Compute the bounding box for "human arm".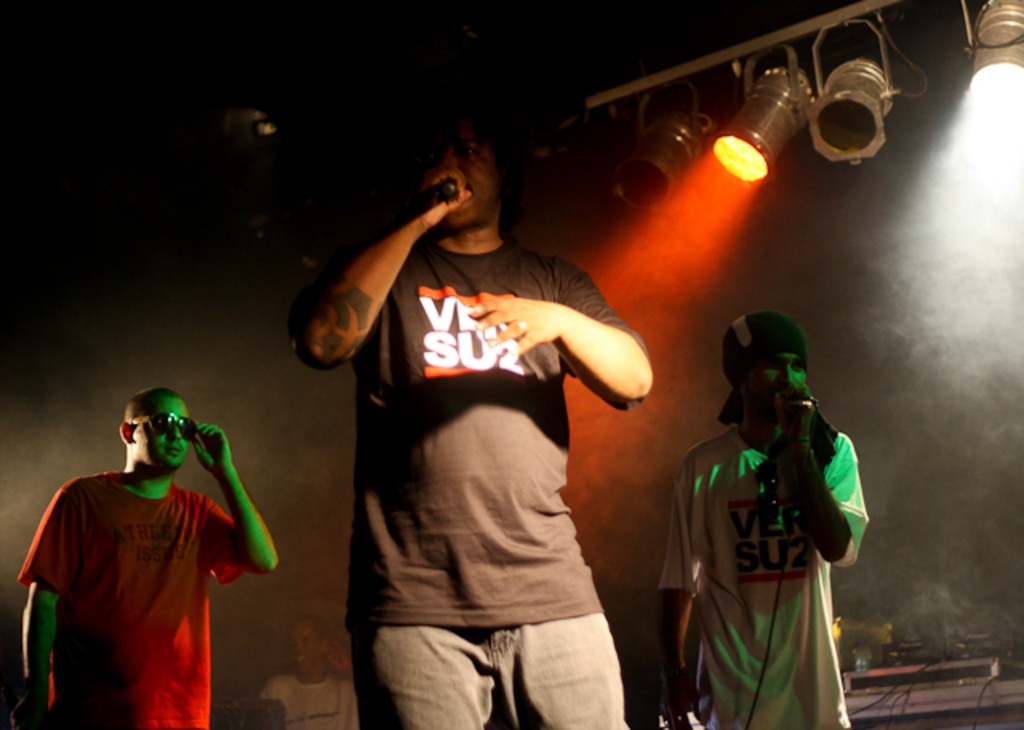
(left=792, top=394, right=867, bottom=578).
